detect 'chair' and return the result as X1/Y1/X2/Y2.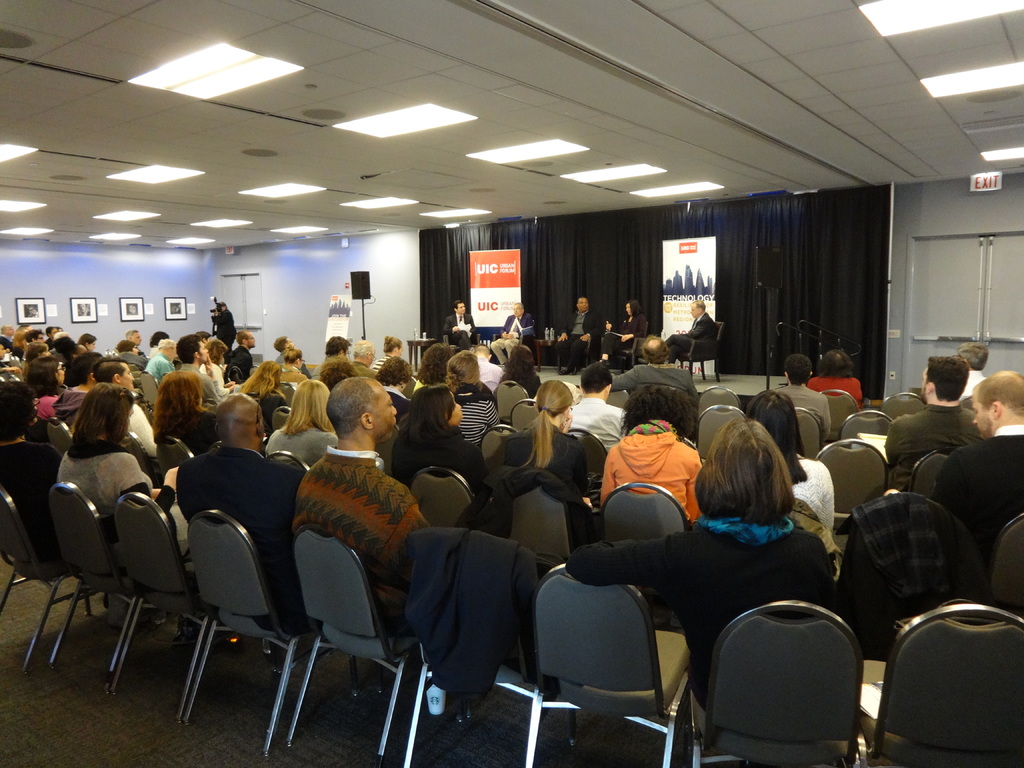
833/410/892/438.
